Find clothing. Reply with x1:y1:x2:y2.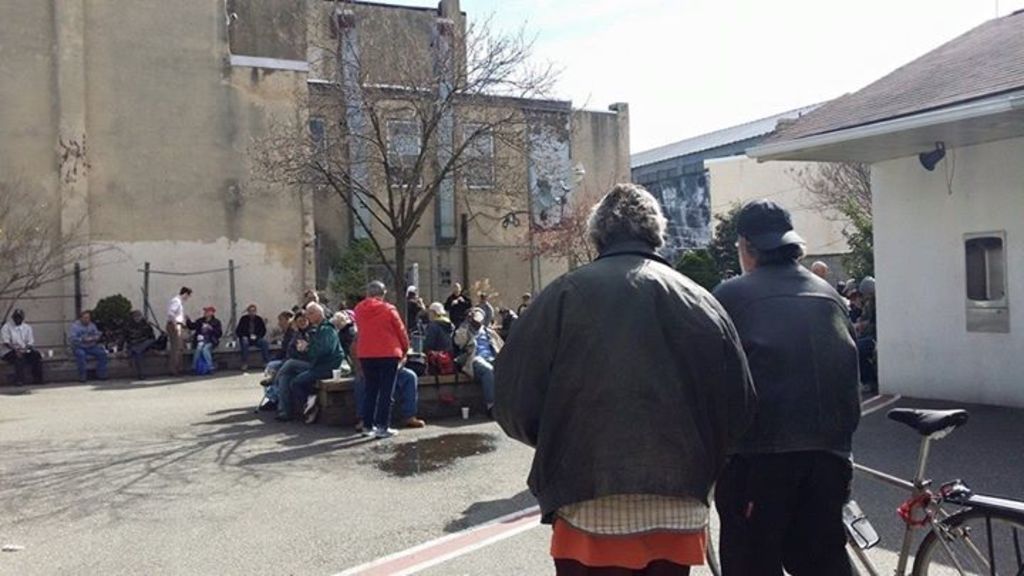
701:256:852:575.
